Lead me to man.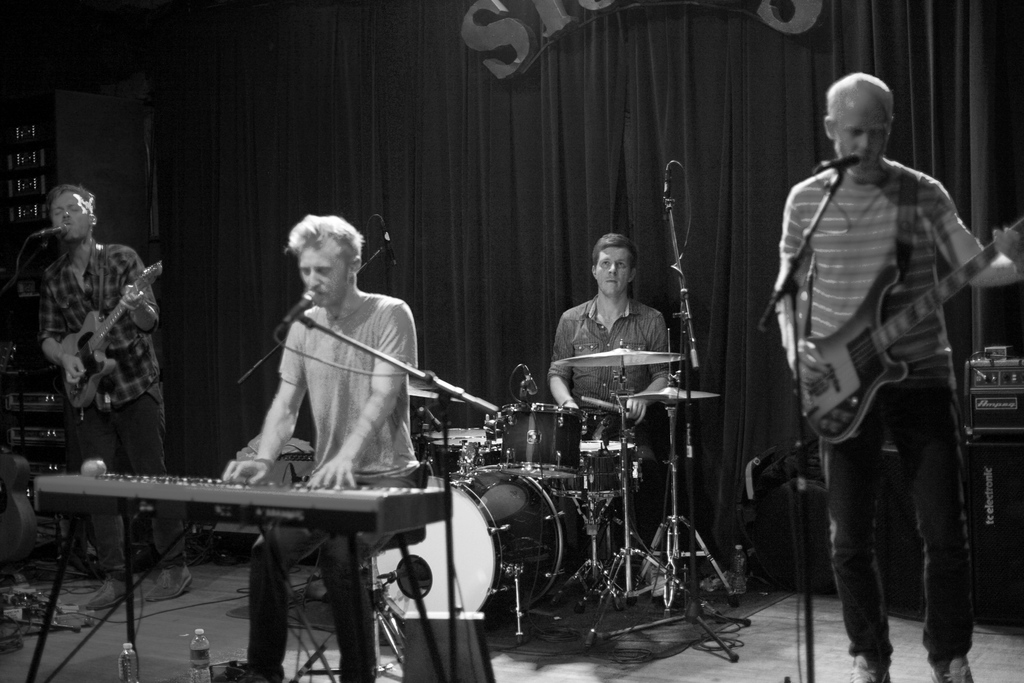
Lead to detection(776, 70, 1023, 682).
